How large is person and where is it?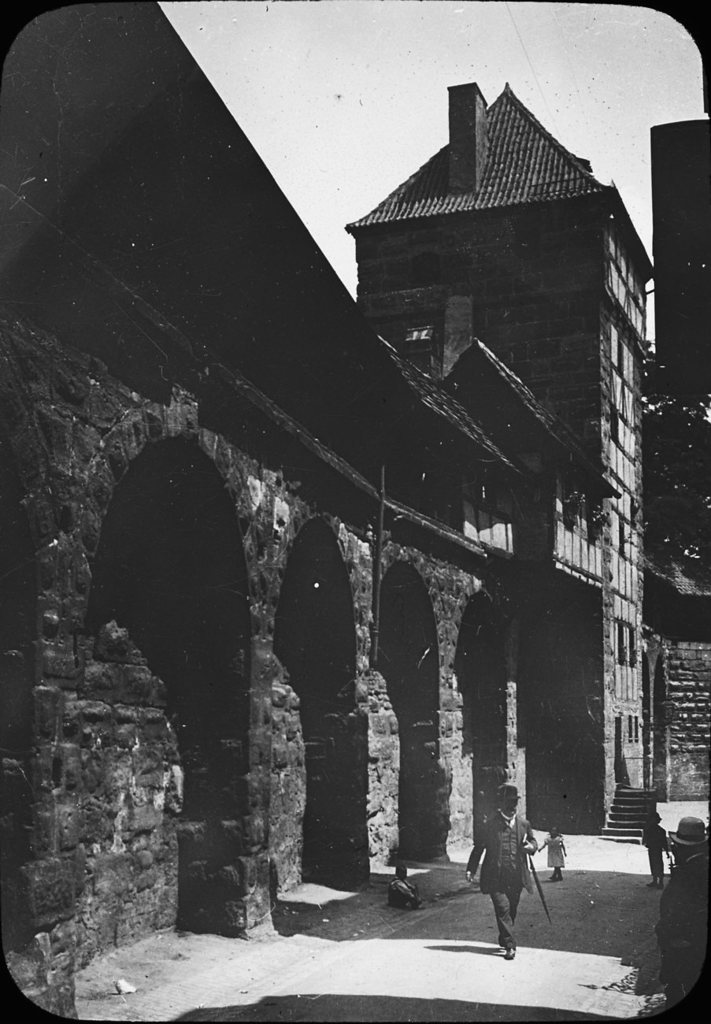
Bounding box: l=644, t=804, r=676, b=896.
